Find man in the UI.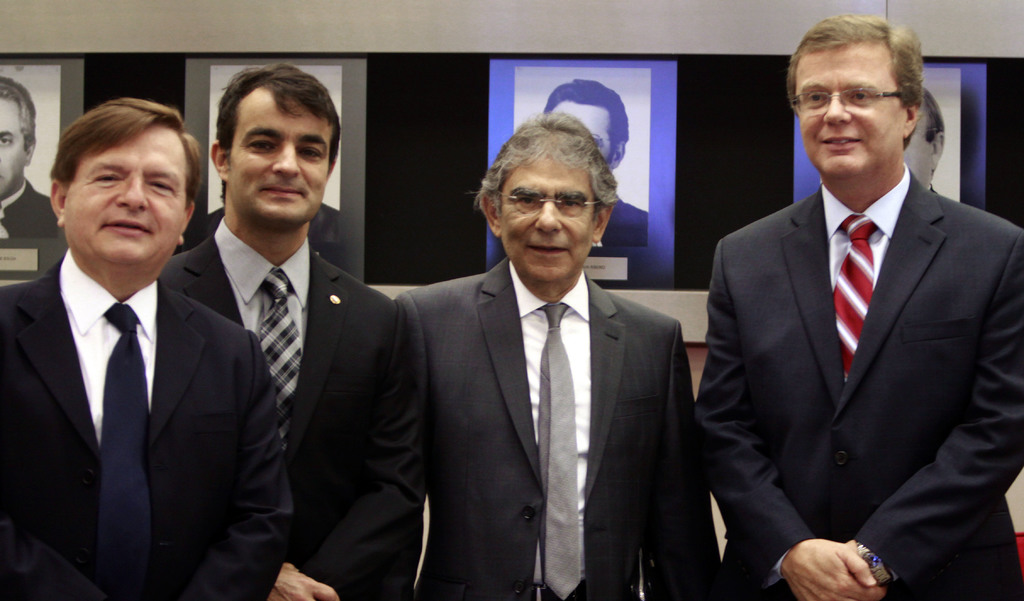
UI element at rect(367, 113, 714, 600).
